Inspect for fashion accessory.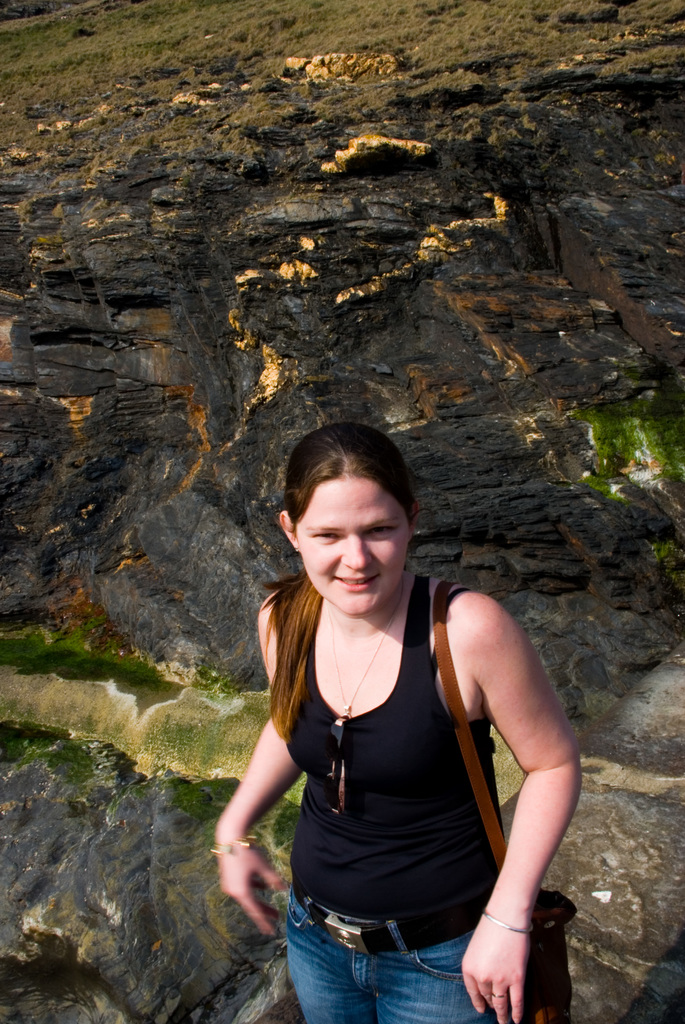
Inspection: box(329, 586, 407, 708).
